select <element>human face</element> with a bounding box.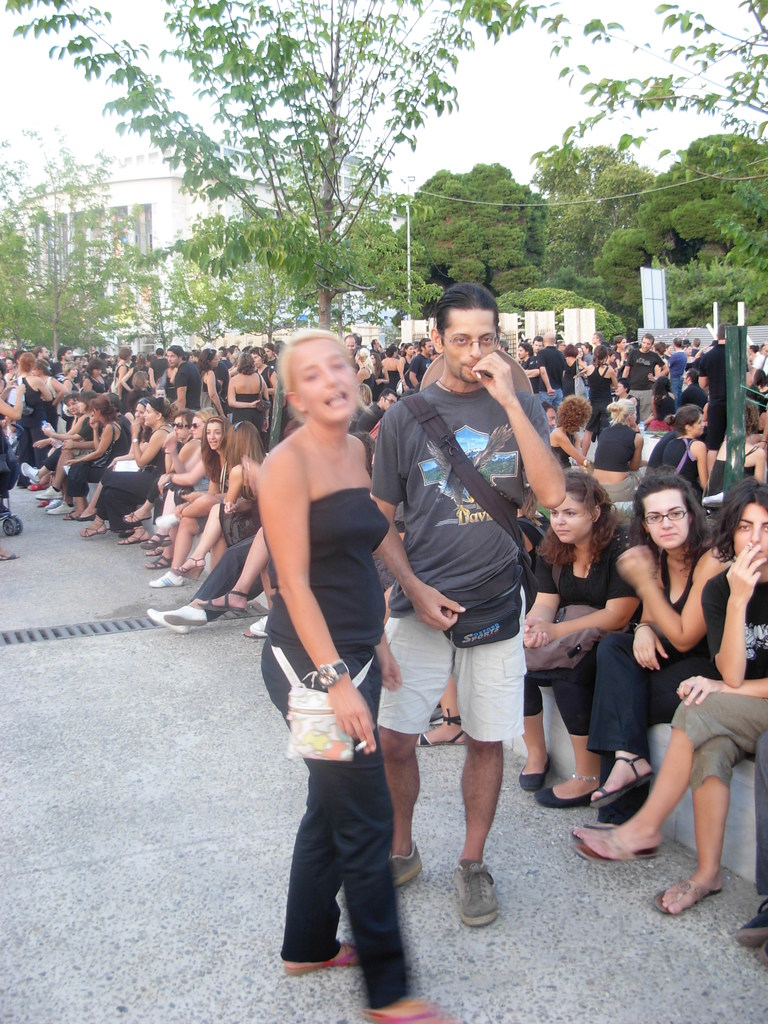
(left=515, top=344, right=527, bottom=359).
